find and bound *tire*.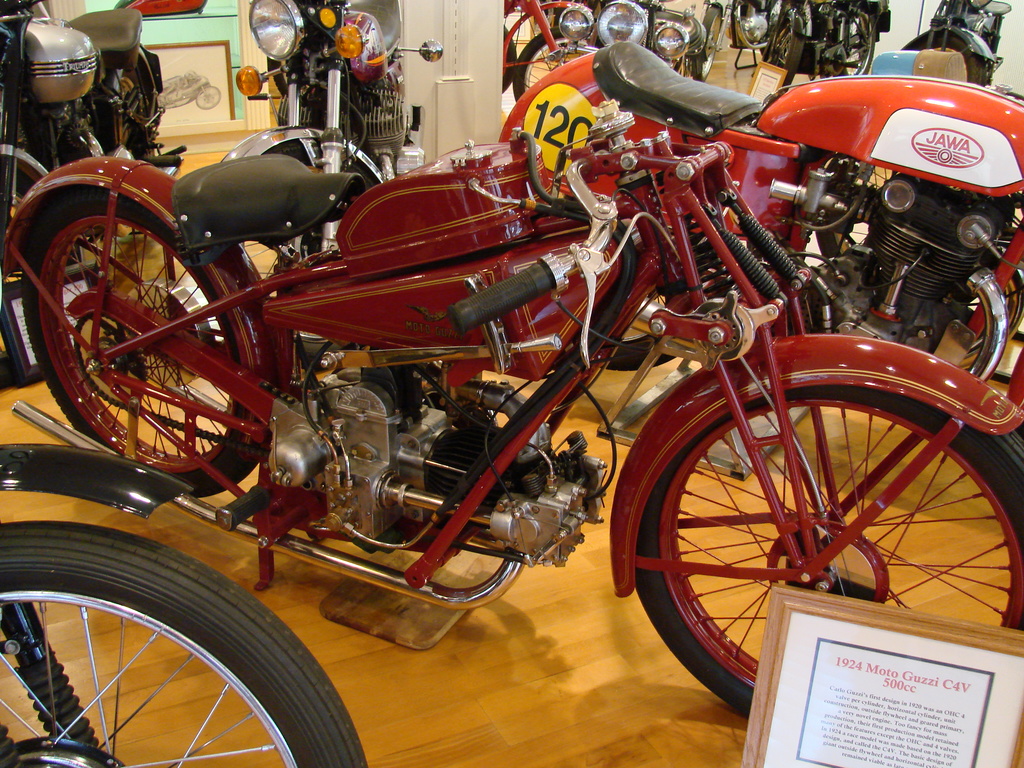
Bound: box(0, 522, 367, 767).
